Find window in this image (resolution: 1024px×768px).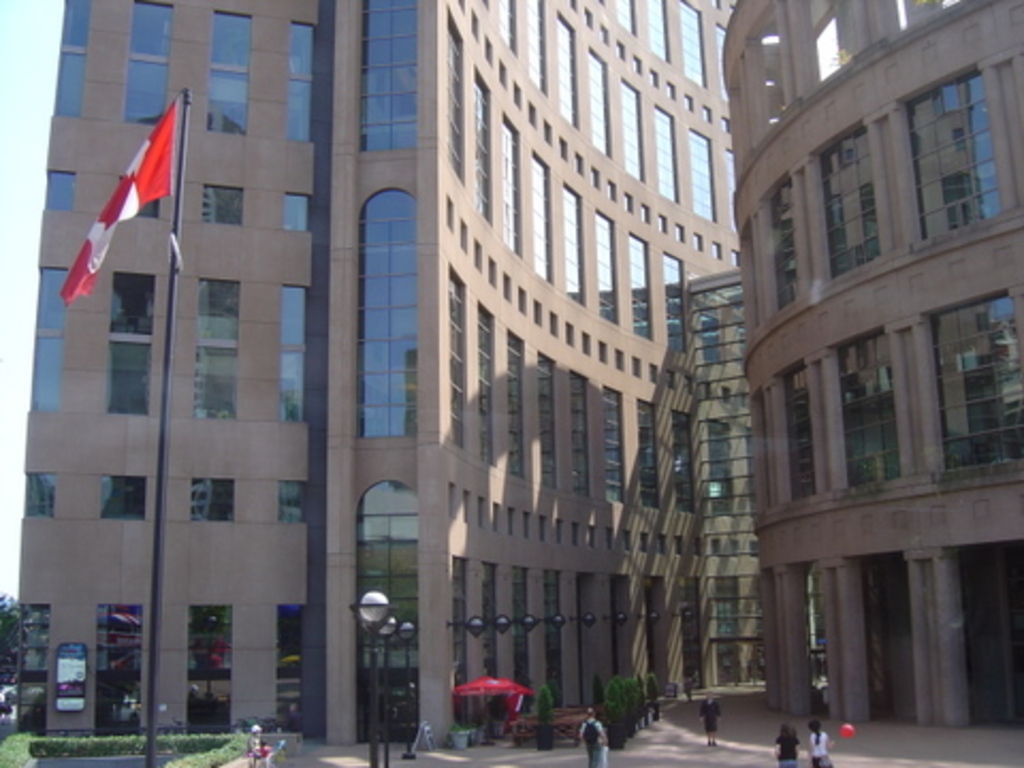
x1=21 y1=471 x2=60 y2=518.
